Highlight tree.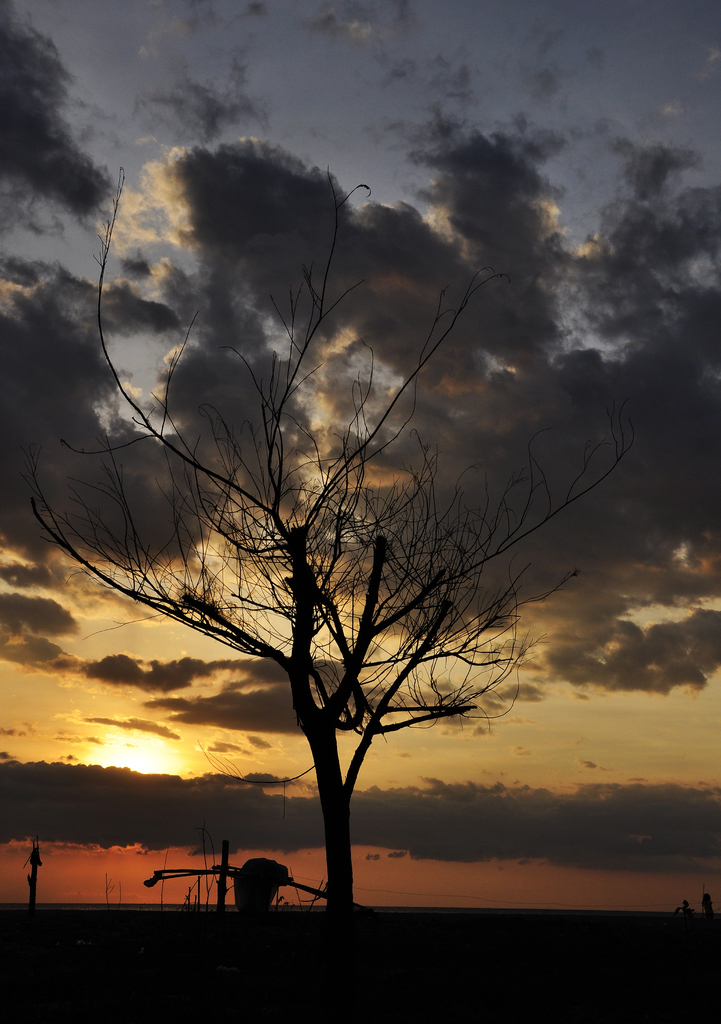
Highlighted region: 33/123/630/906.
